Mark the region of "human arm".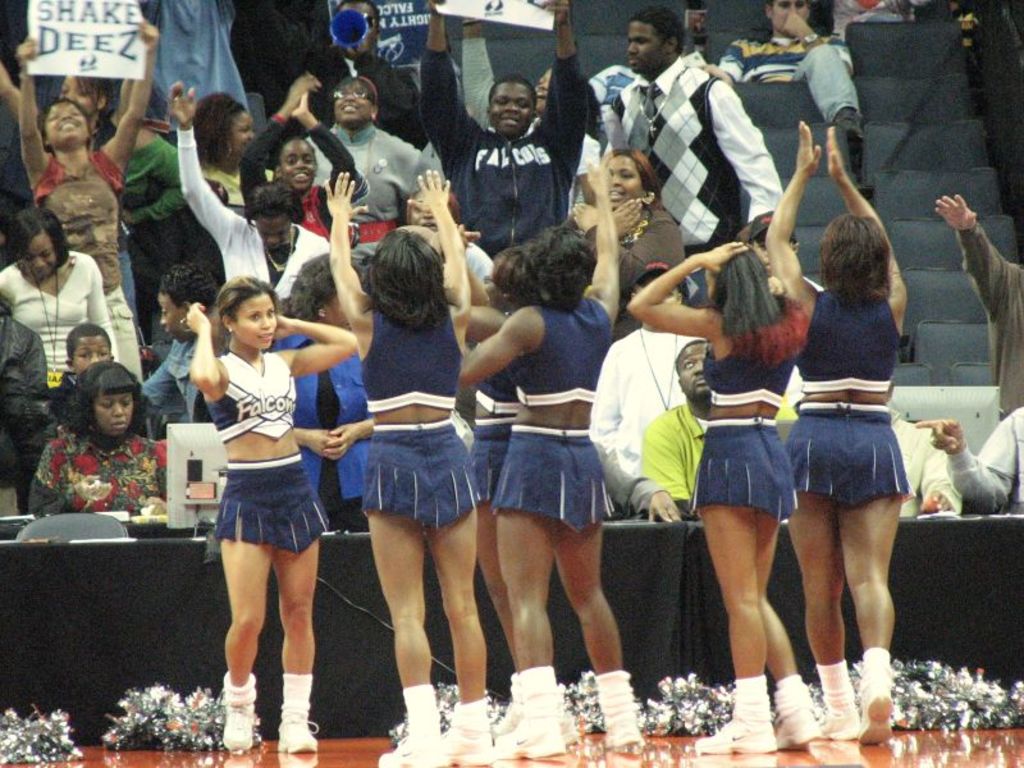
Region: bbox(636, 253, 736, 358).
